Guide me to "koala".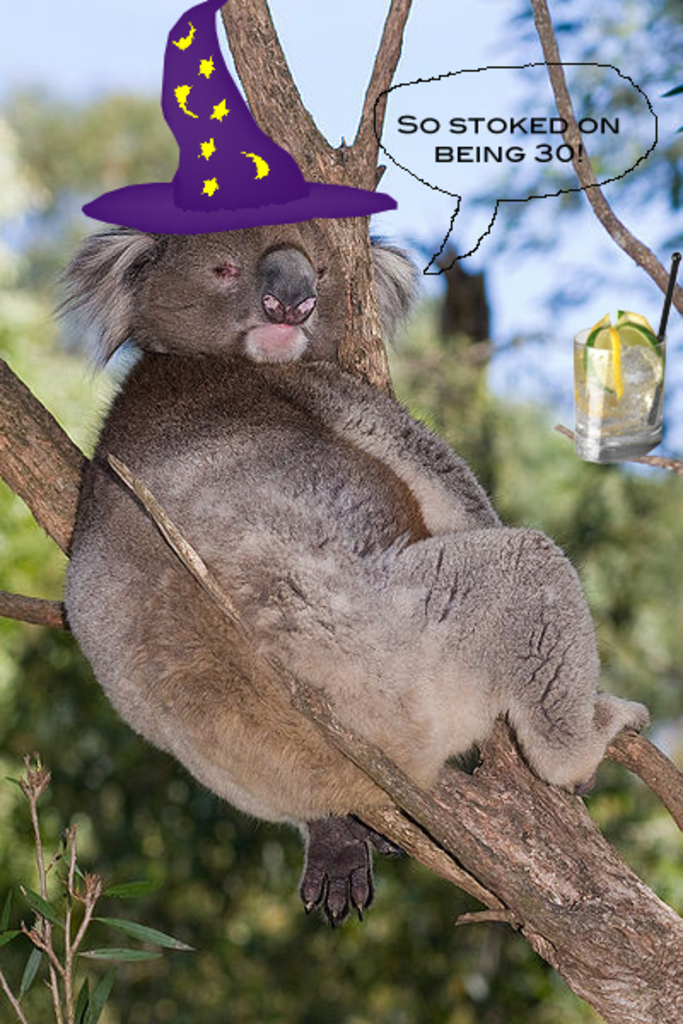
Guidance: l=65, t=220, r=654, b=932.
